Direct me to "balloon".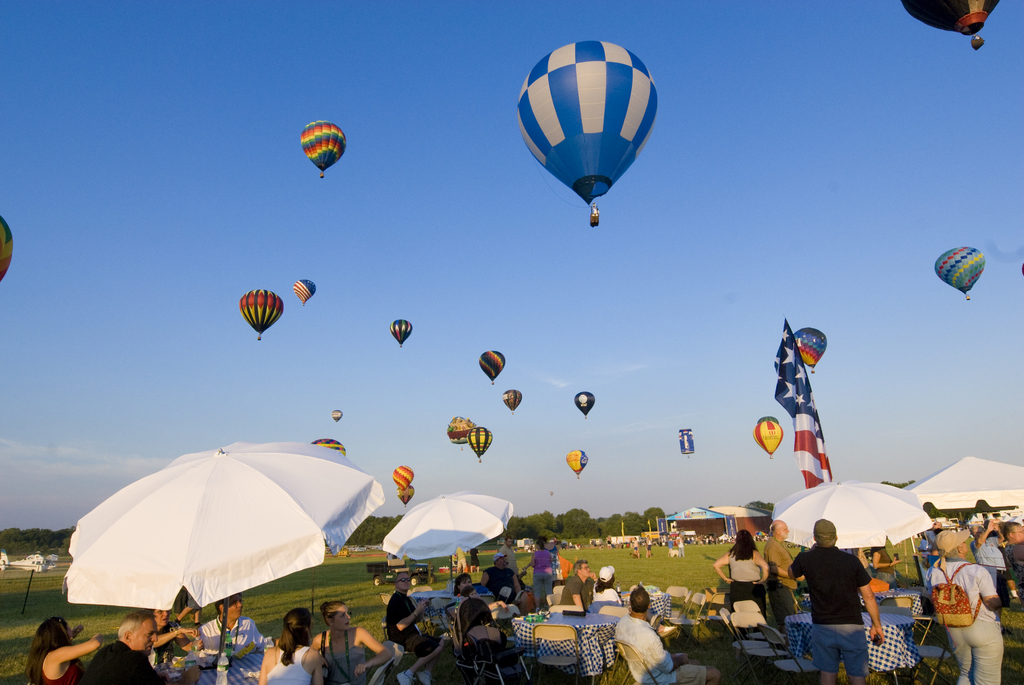
Direction: pyautogui.locateOnScreen(333, 407, 342, 424).
